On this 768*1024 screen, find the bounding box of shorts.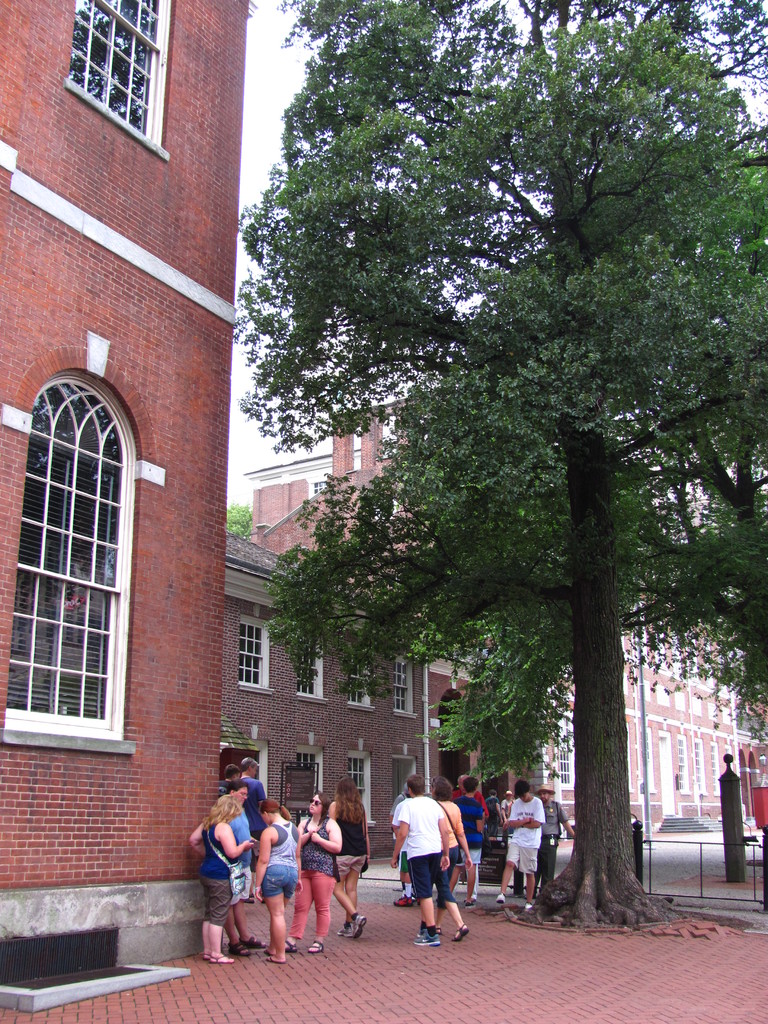
Bounding box: [left=262, top=865, right=298, bottom=902].
